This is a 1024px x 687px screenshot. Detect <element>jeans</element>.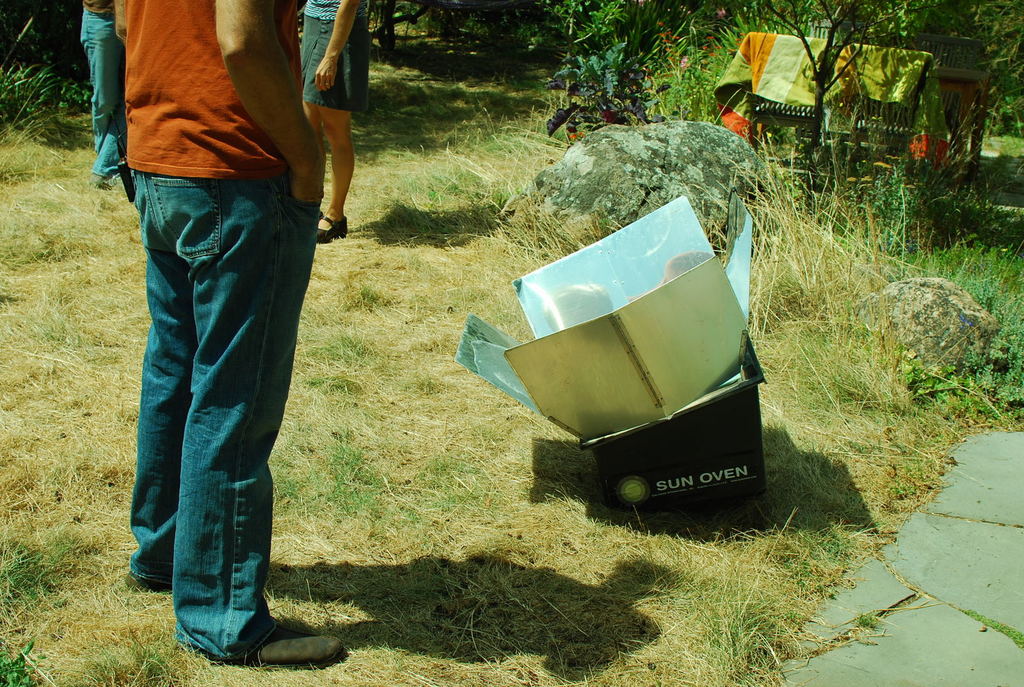
<bbox>108, 171, 314, 668</bbox>.
